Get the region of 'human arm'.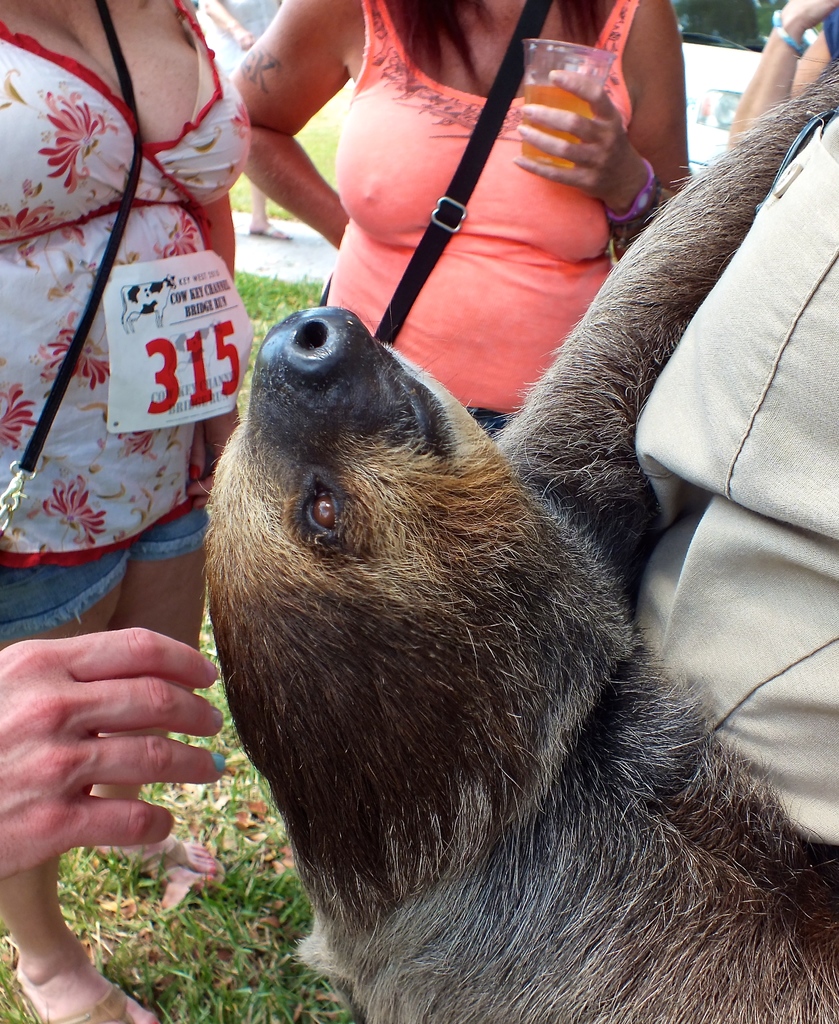
box=[211, 26, 392, 226].
